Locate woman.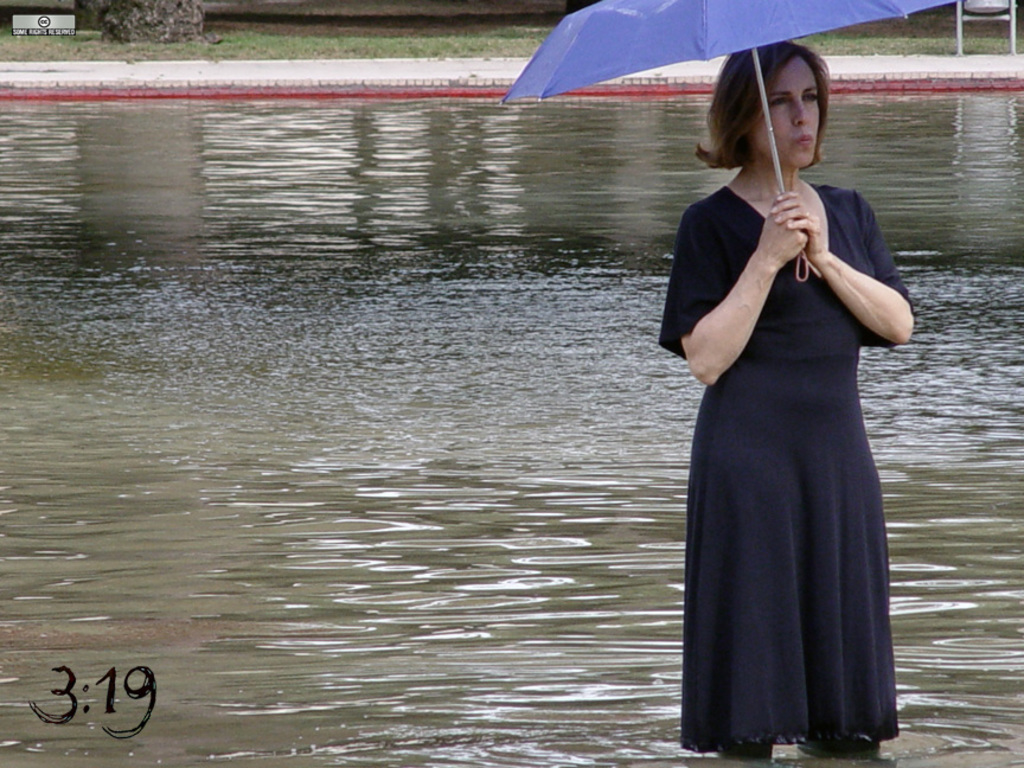
Bounding box: 659 25 920 767.
